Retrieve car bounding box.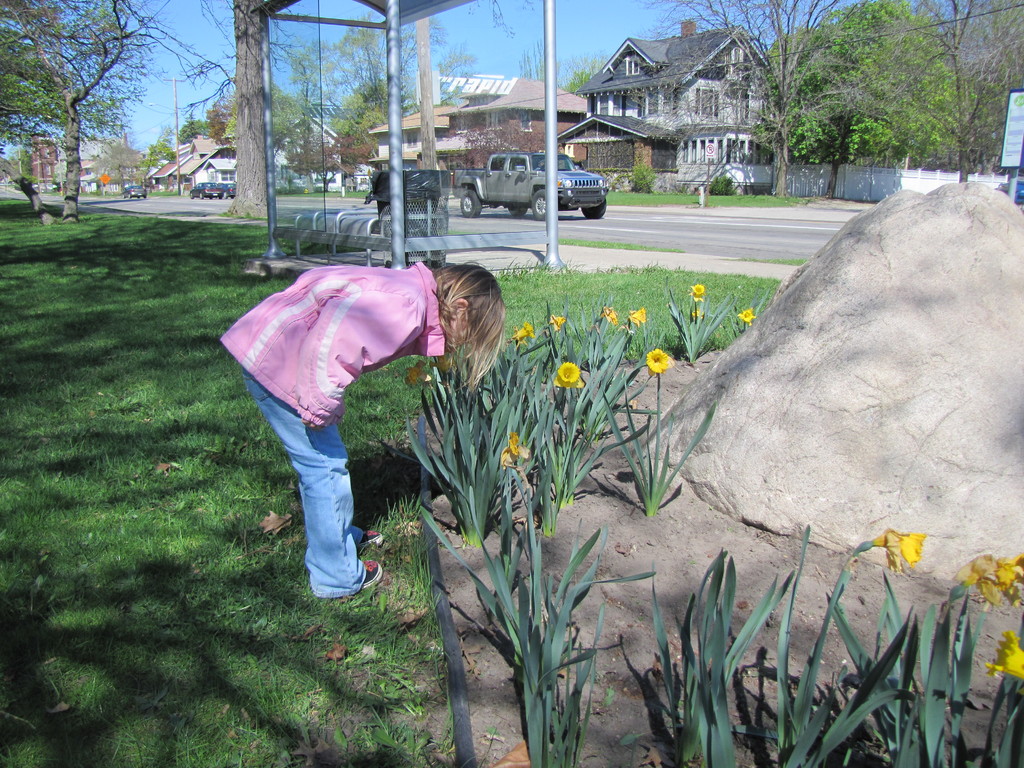
Bounding box: {"left": 189, "top": 182, "right": 222, "bottom": 198}.
